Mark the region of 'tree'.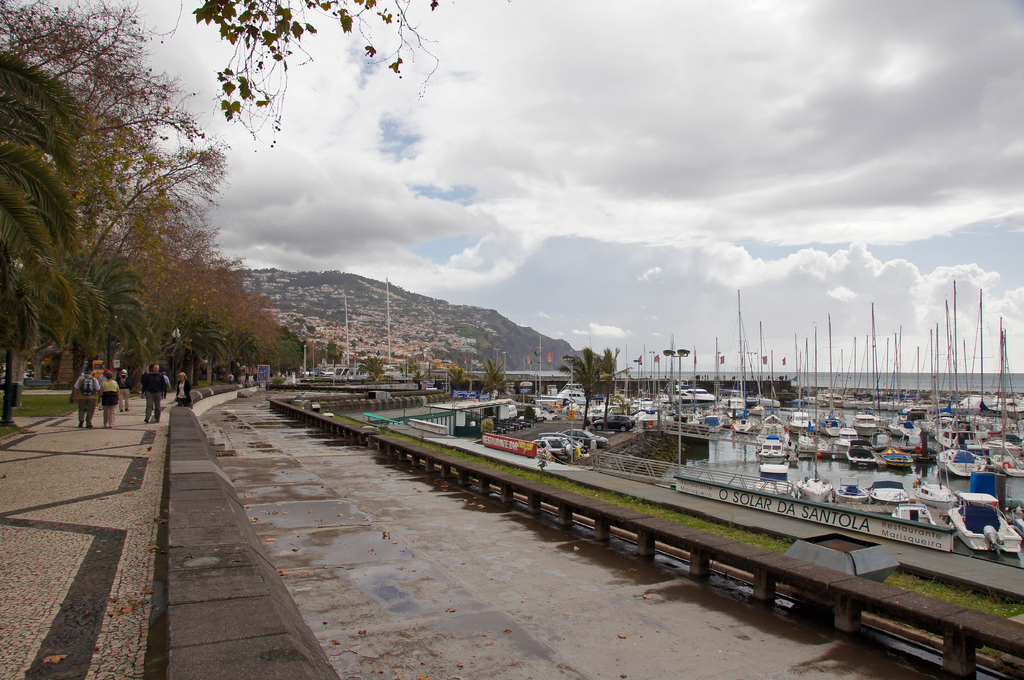
Region: select_region(412, 361, 428, 385).
